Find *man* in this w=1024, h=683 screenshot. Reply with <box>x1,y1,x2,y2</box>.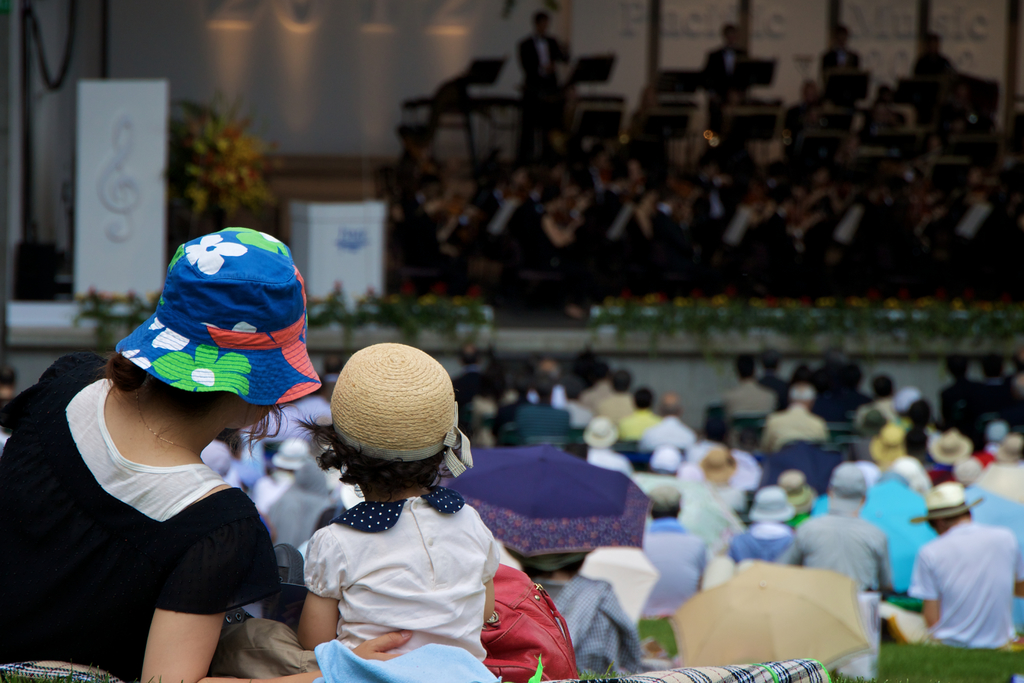
<box>579,418,632,475</box>.
